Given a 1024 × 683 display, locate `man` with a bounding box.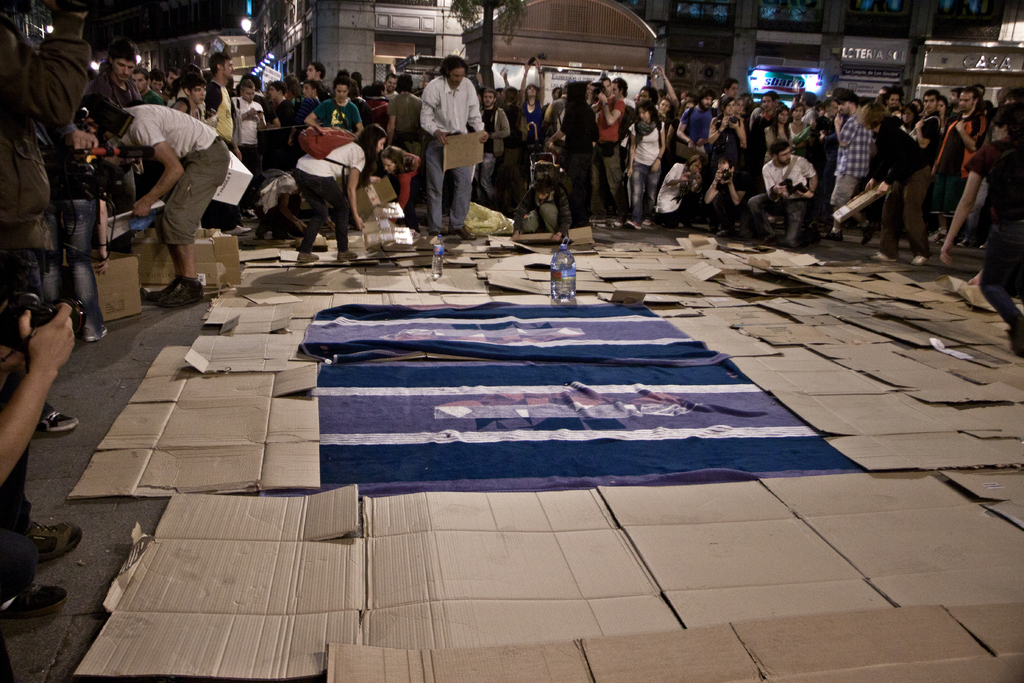
Located: {"x1": 835, "y1": 88, "x2": 865, "y2": 208}.
